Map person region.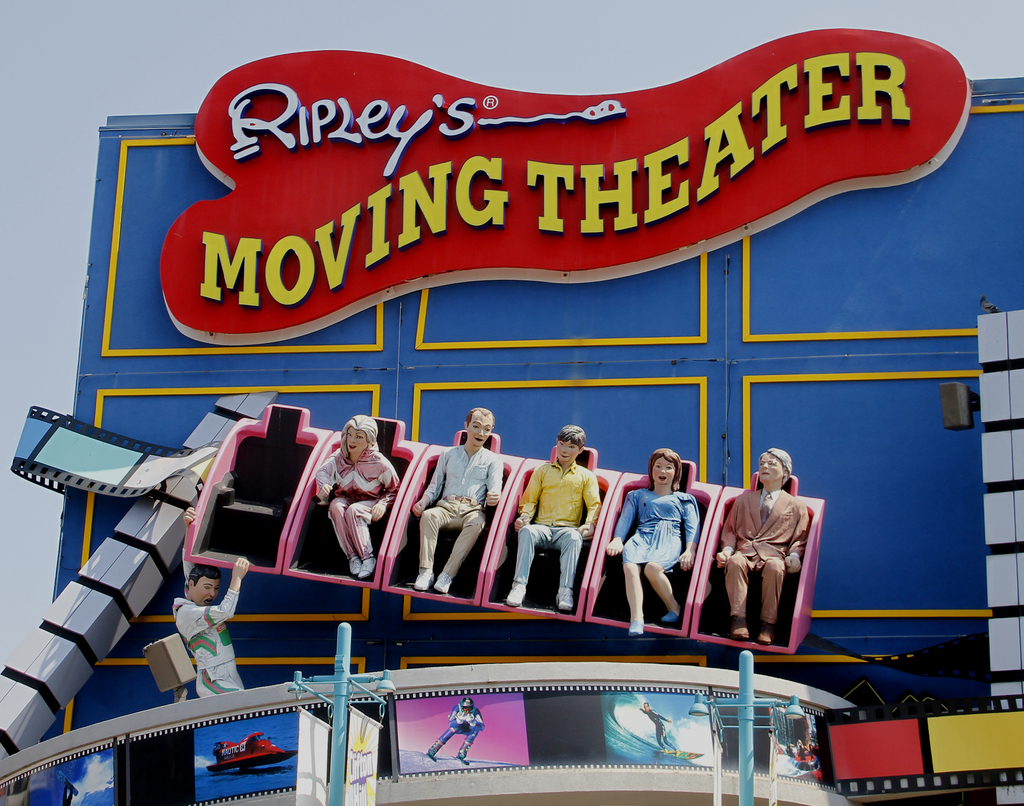
Mapped to (x1=312, y1=414, x2=404, y2=580).
